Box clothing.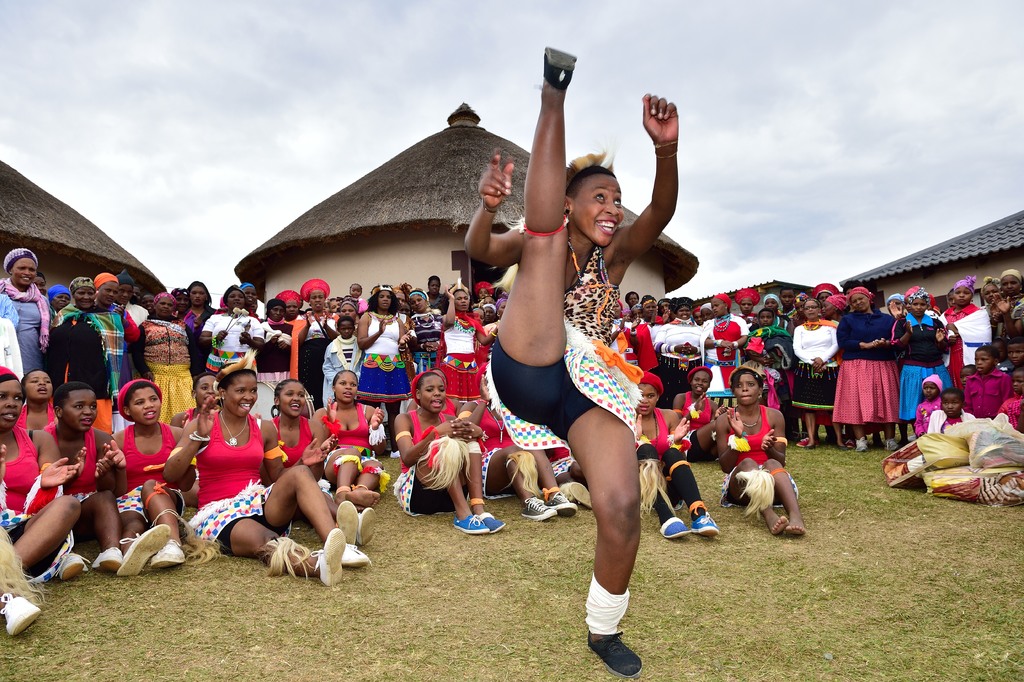
{"left": 671, "top": 394, "right": 703, "bottom": 494}.
